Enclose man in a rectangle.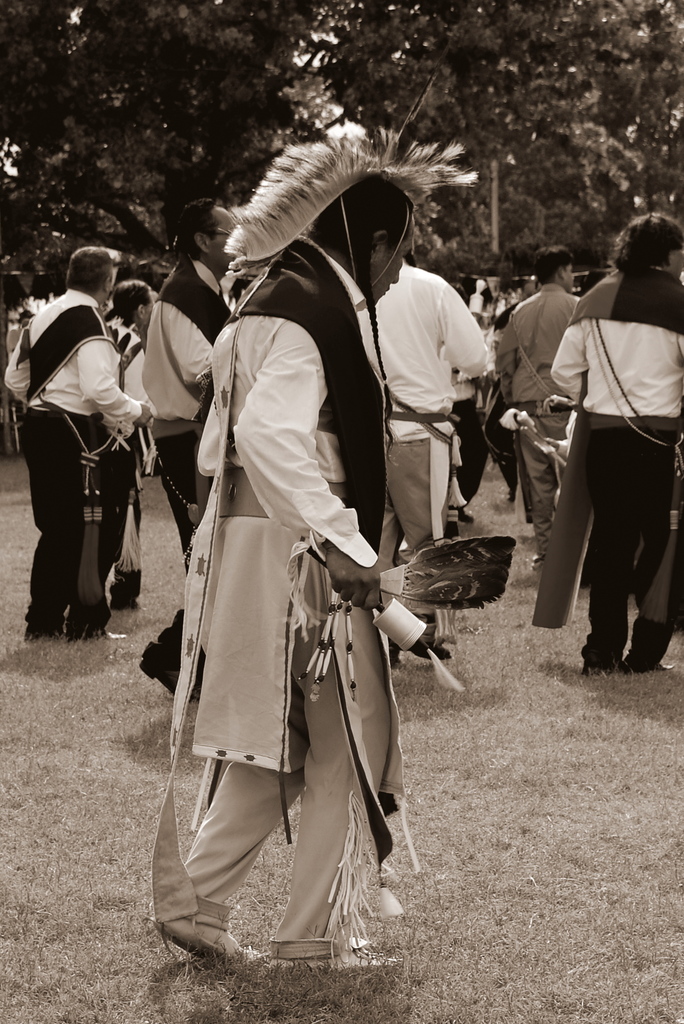
375 219 499 662.
